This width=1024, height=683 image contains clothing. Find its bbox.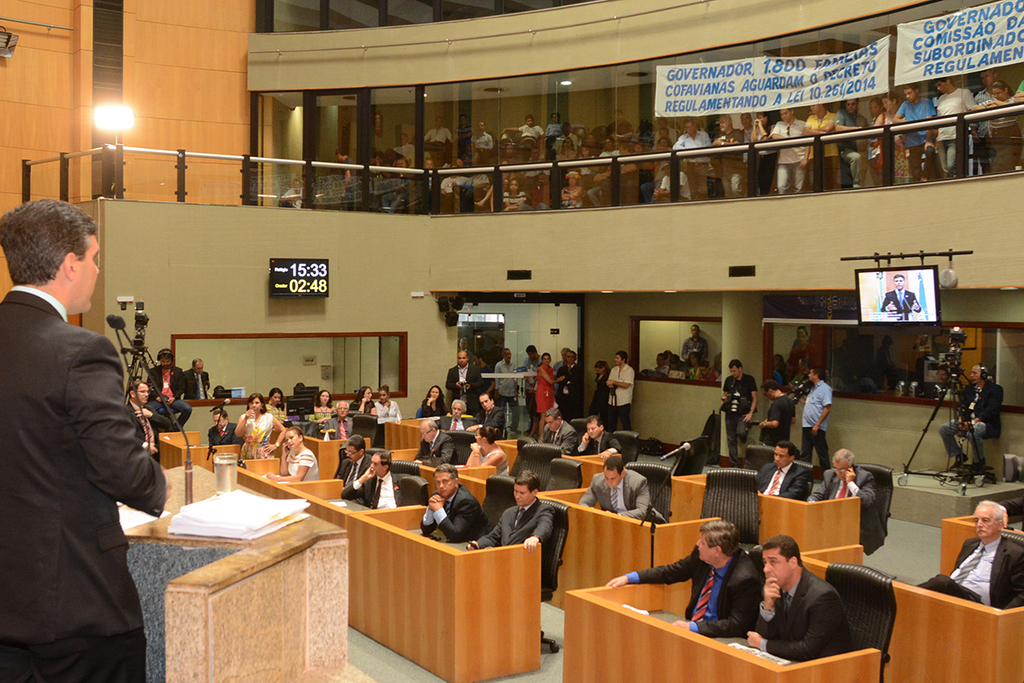
8,237,167,678.
